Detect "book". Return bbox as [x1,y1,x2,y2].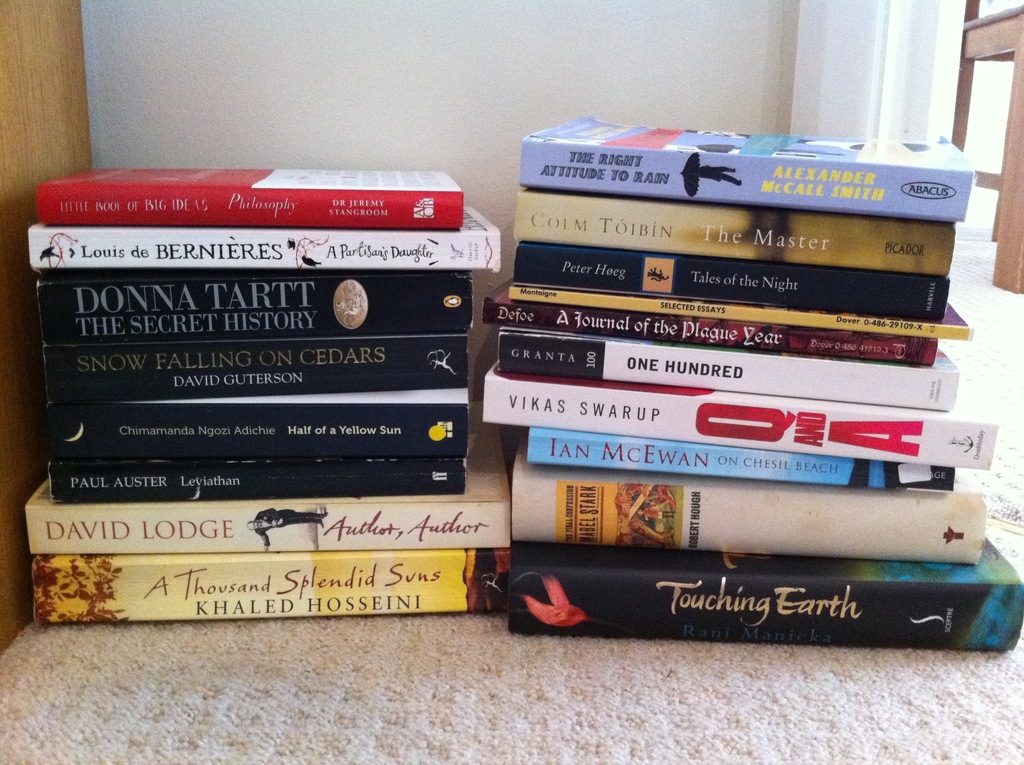
[33,549,506,620].
